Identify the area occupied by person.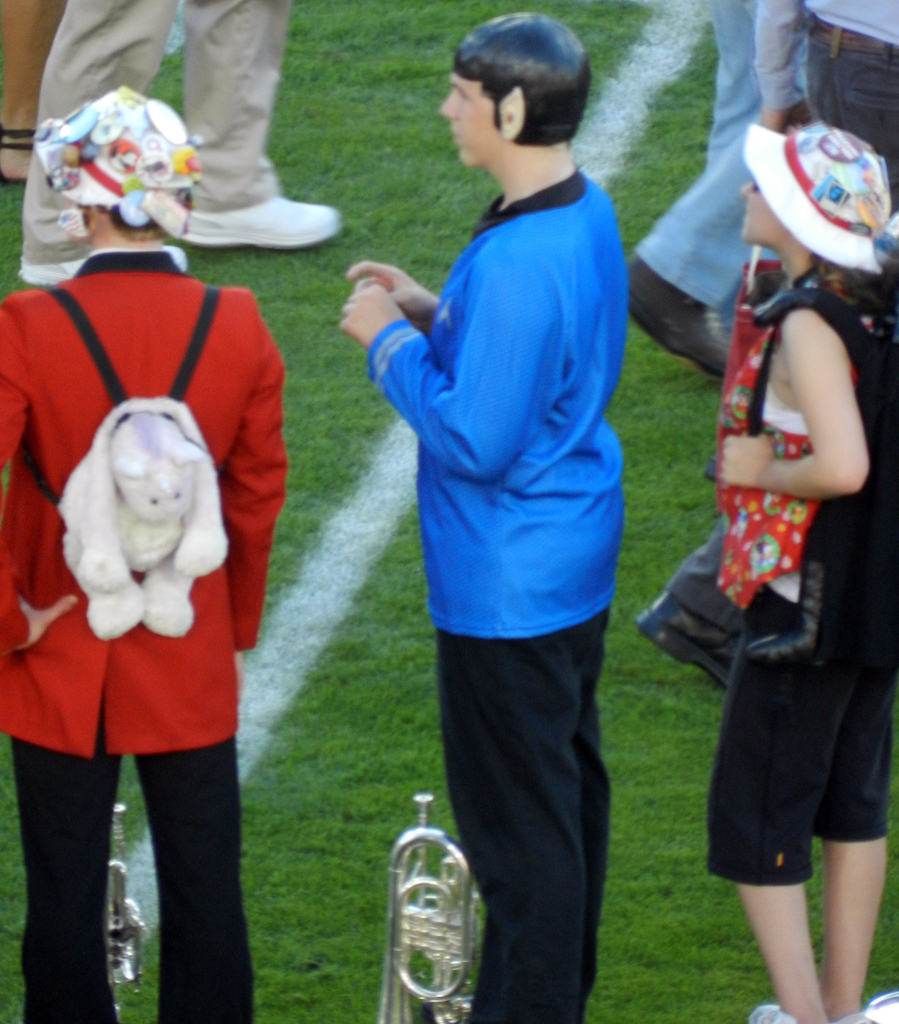
Area: (left=0, top=0, right=70, bottom=188).
